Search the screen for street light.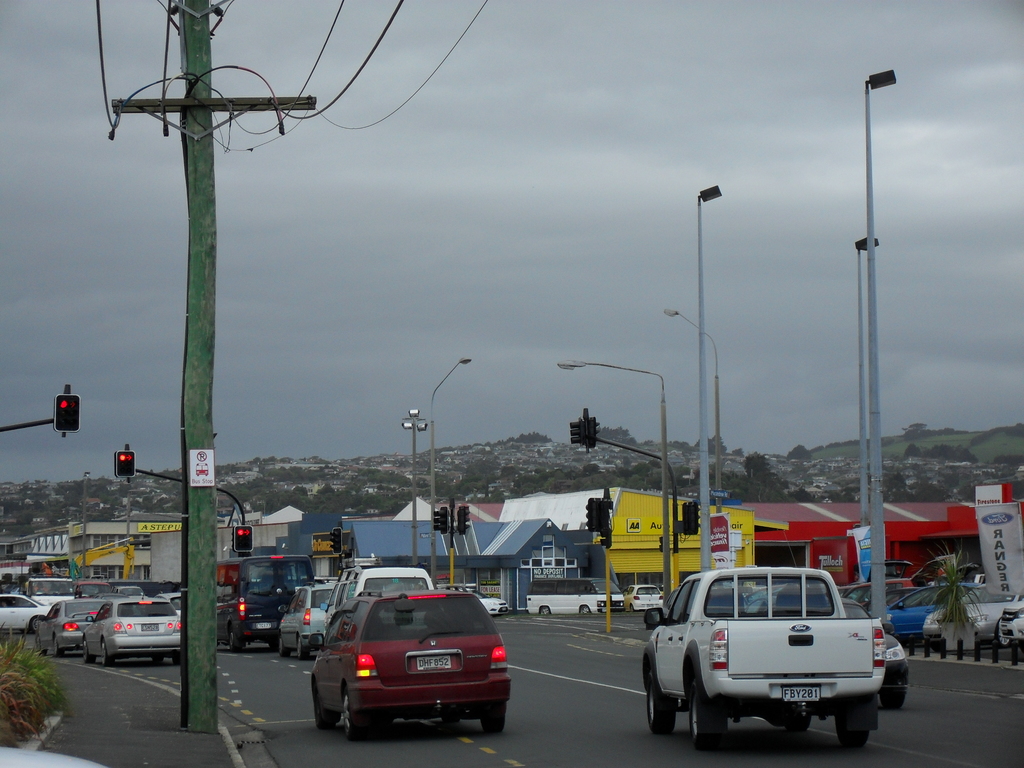
Found at BBox(78, 470, 93, 579).
